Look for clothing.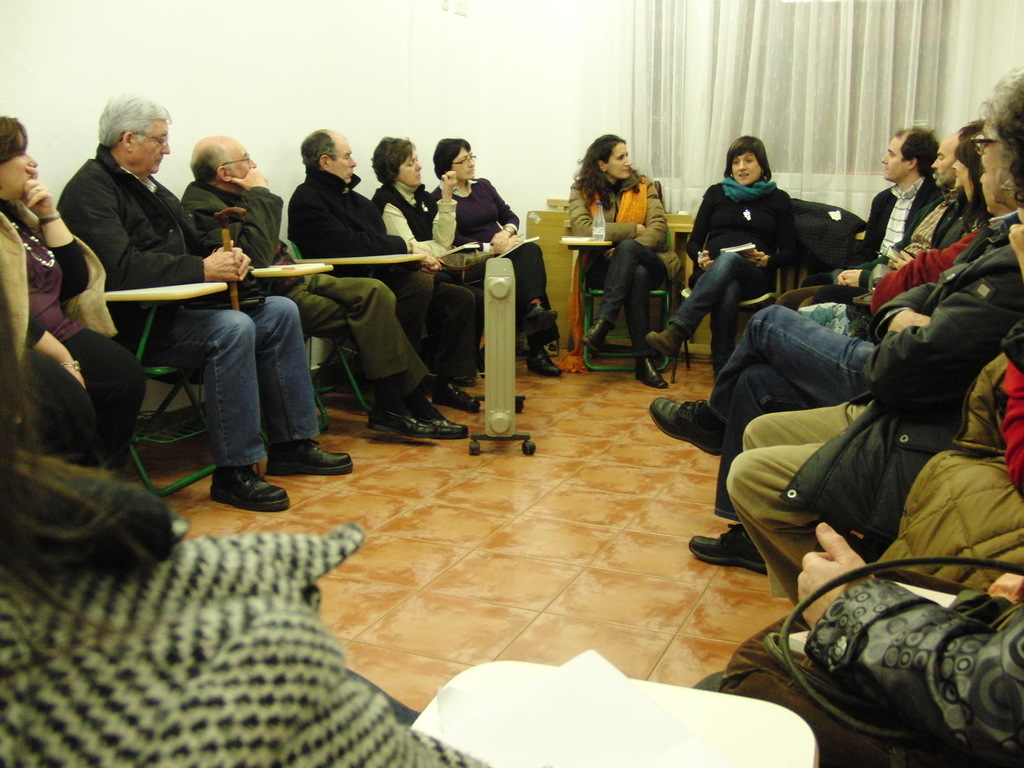
Found: [x1=181, y1=179, x2=428, y2=399].
